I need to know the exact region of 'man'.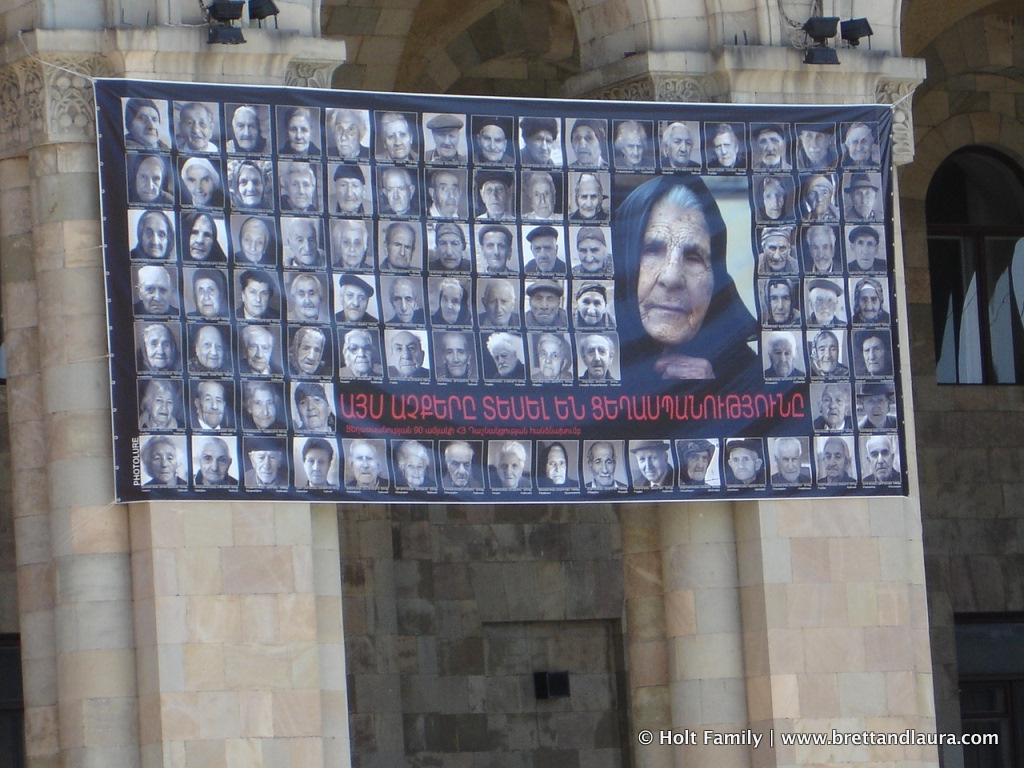
Region: left=441, top=442, right=476, bottom=489.
